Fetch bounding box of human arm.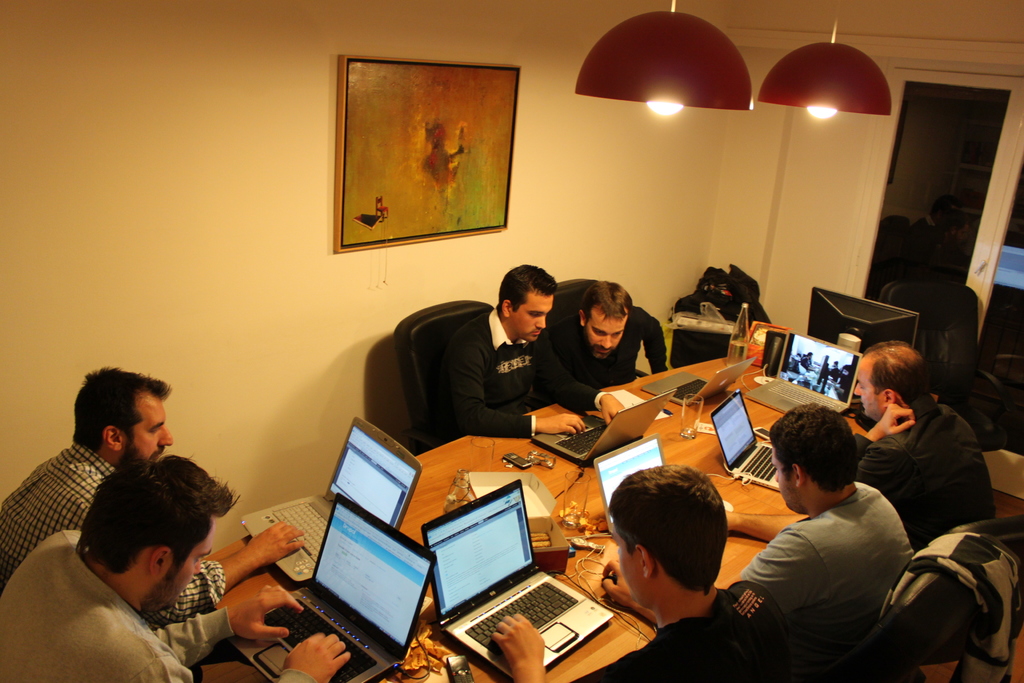
Bbox: Rect(734, 538, 817, 614).
